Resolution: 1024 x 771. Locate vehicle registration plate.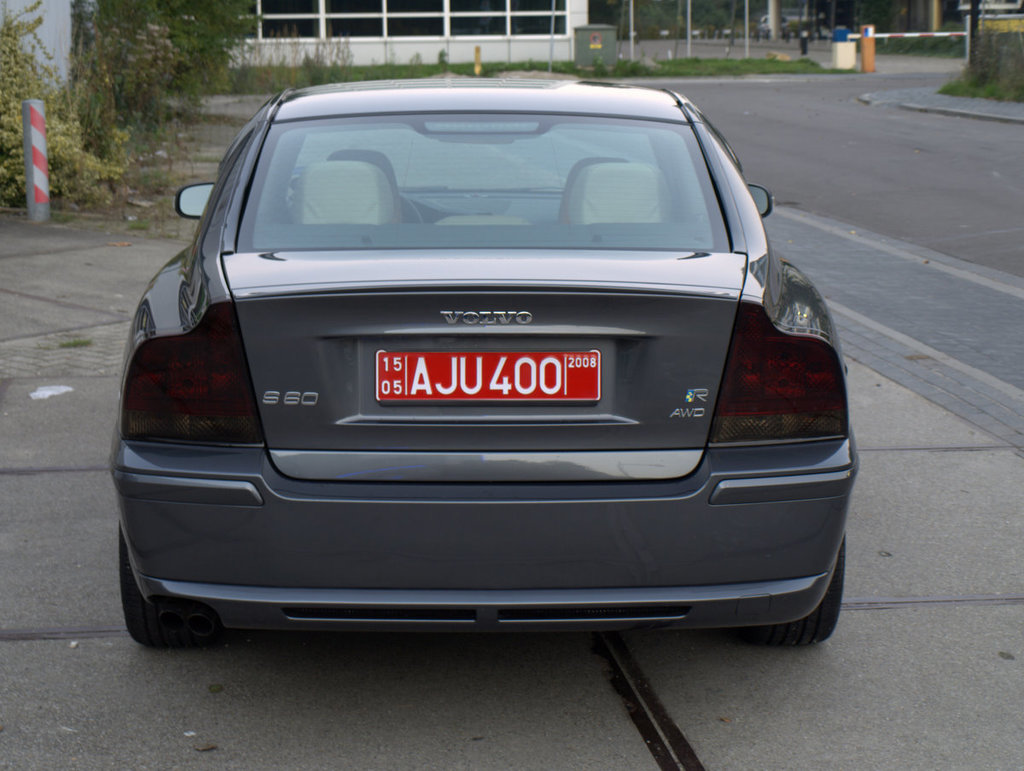
region(371, 349, 602, 400).
